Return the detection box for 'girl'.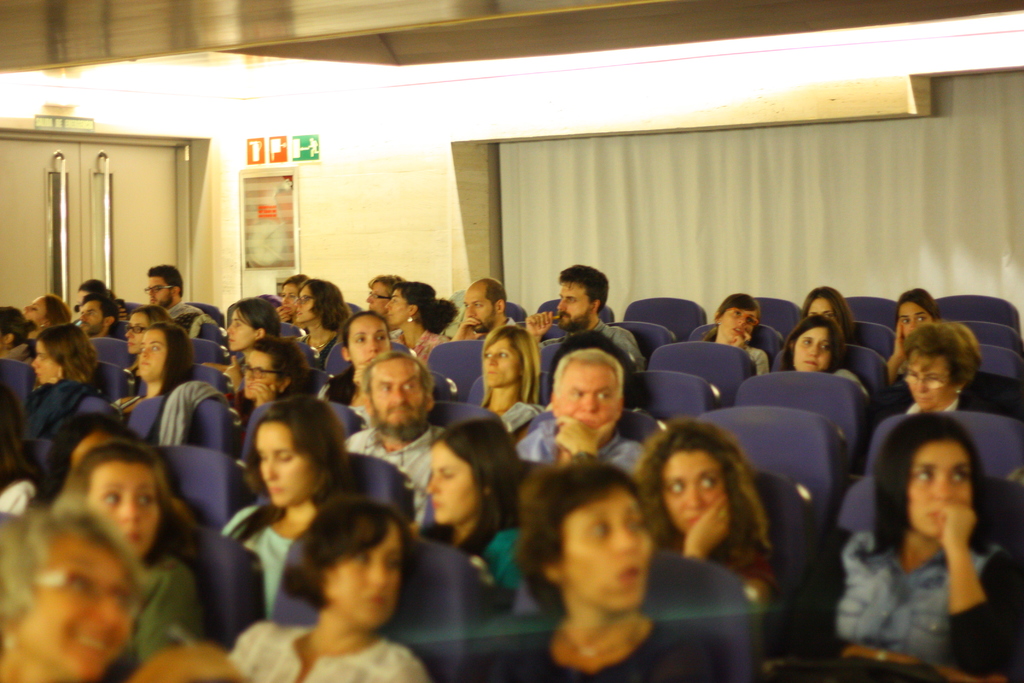
486:525:525:591.
